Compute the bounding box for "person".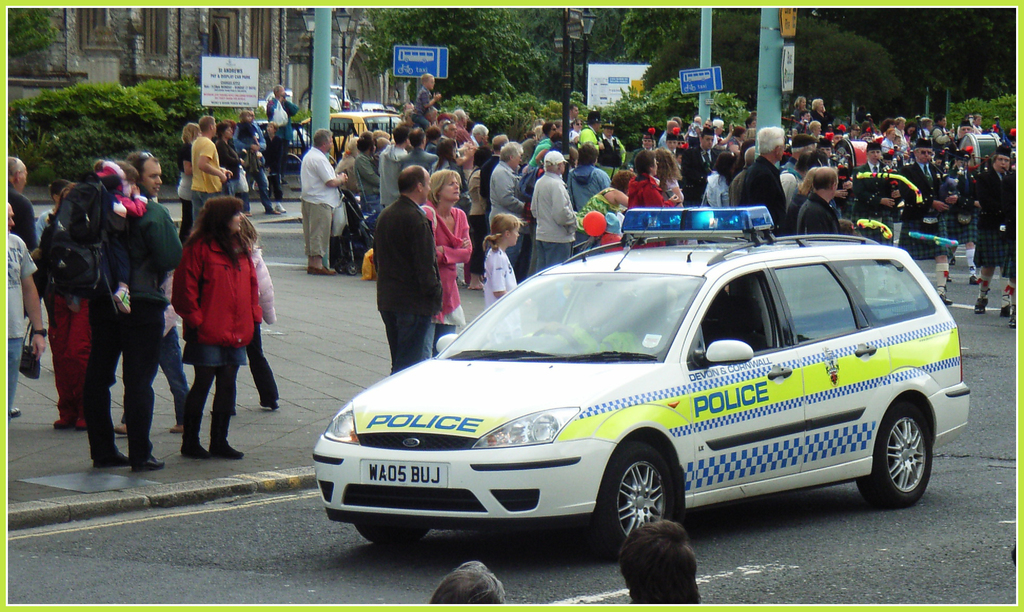
locate(424, 168, 479, 356).
